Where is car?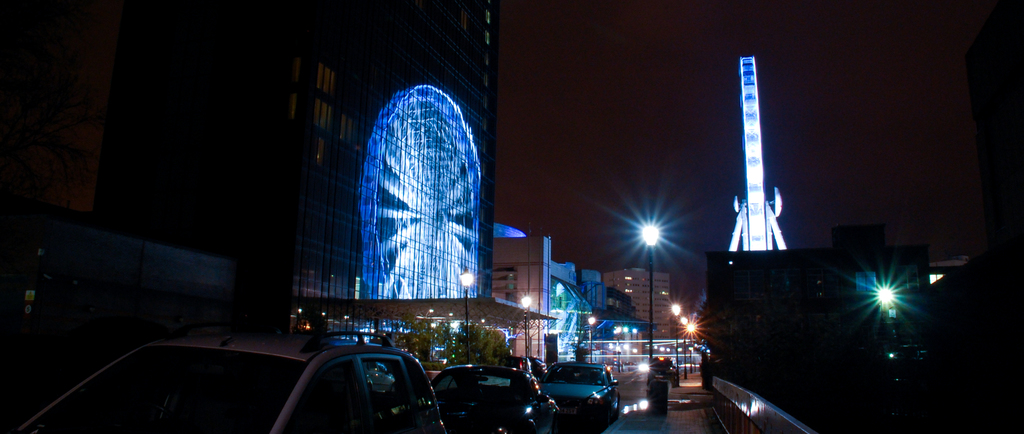
<bbox>537, 362, 625, 431</bbox>.
